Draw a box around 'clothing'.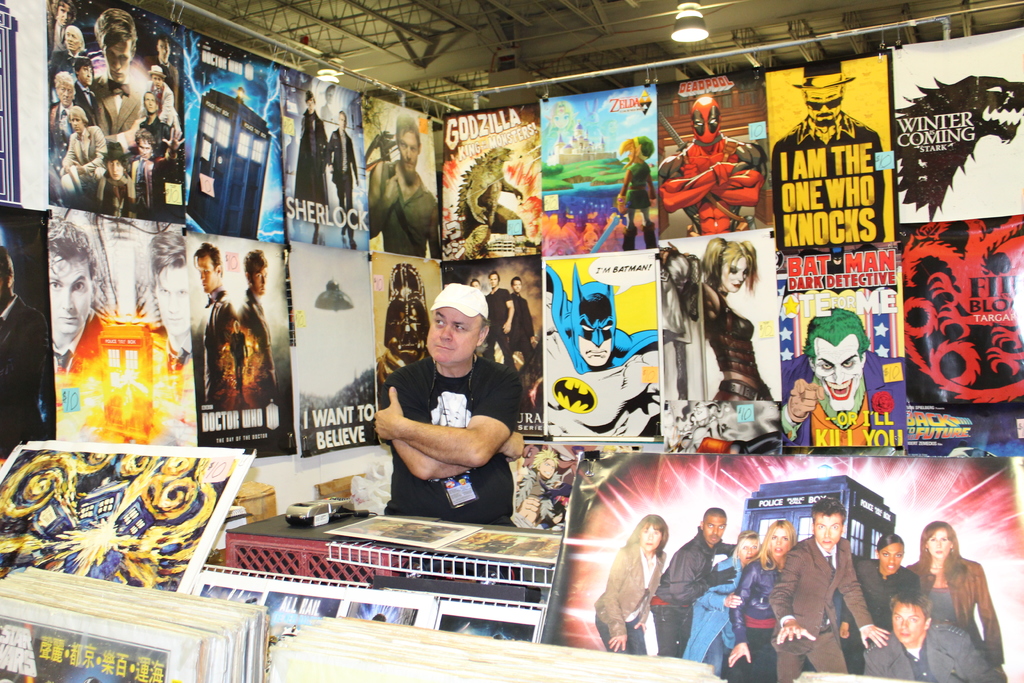
region(726, 561, 781, 682).
